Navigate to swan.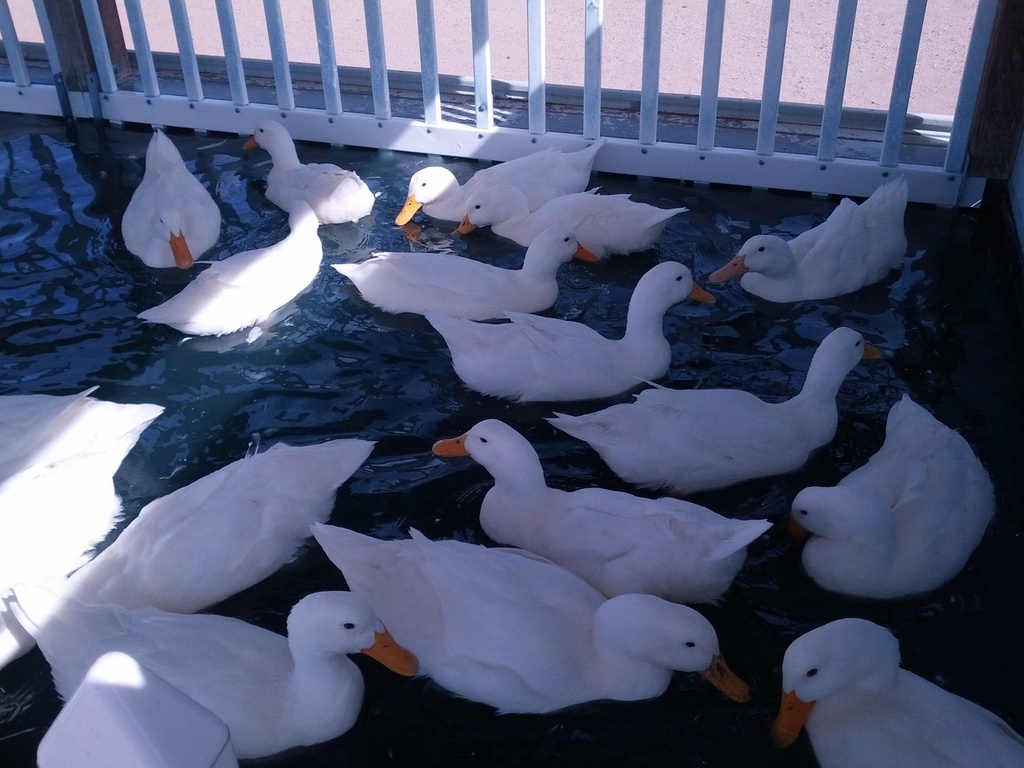
Navigation target: crop(0, 579, 417, 766).
